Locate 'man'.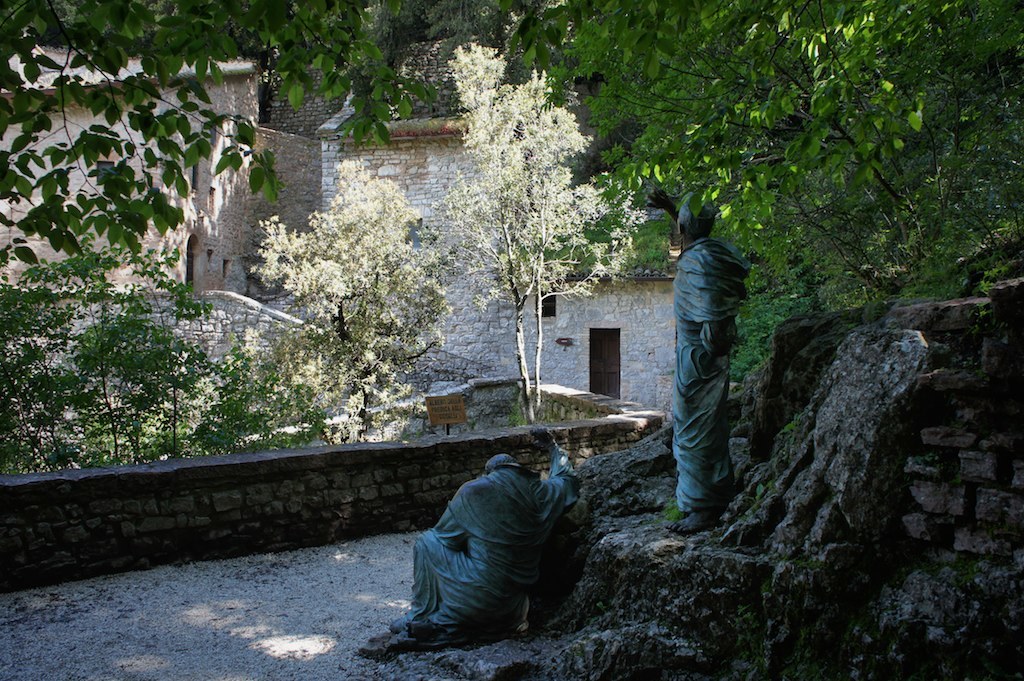
Bounding box: left=668, top=190, right=742, bottom=525.
